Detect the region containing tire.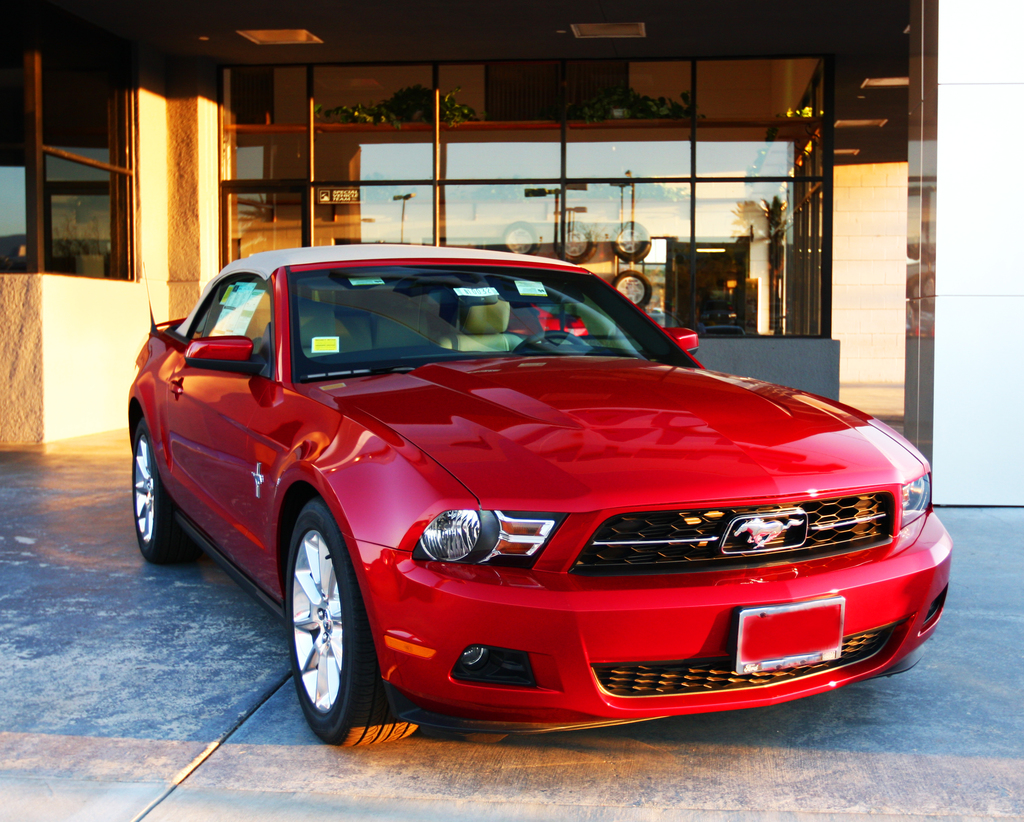
<bbox>269, 516, 375, 755</bbox>.
